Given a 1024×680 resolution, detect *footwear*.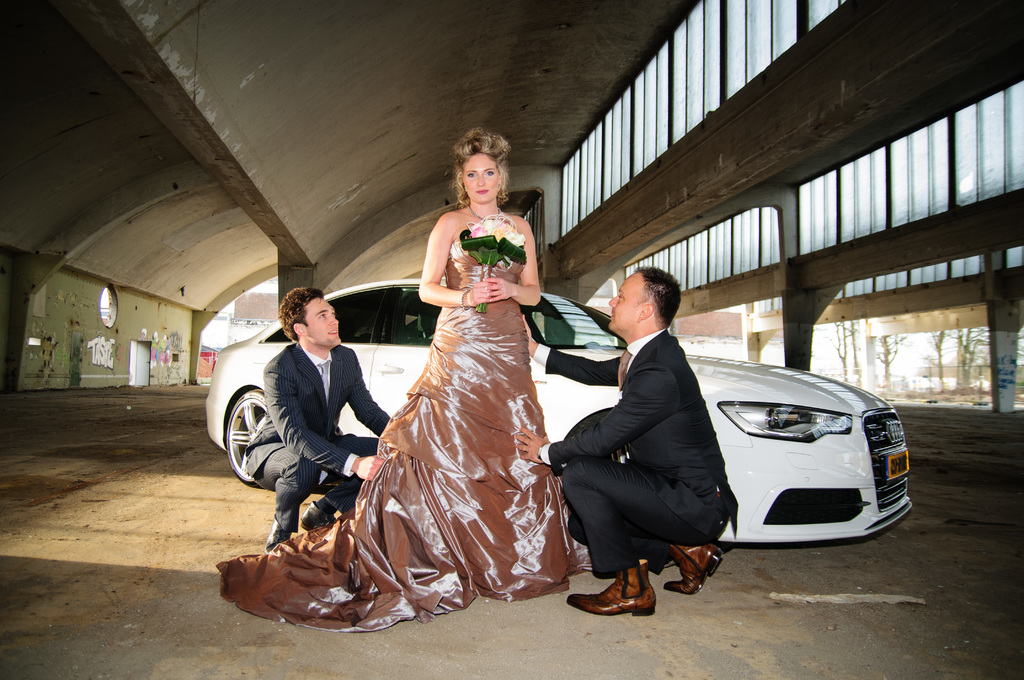
select_region(297, 502, 335, 532).
